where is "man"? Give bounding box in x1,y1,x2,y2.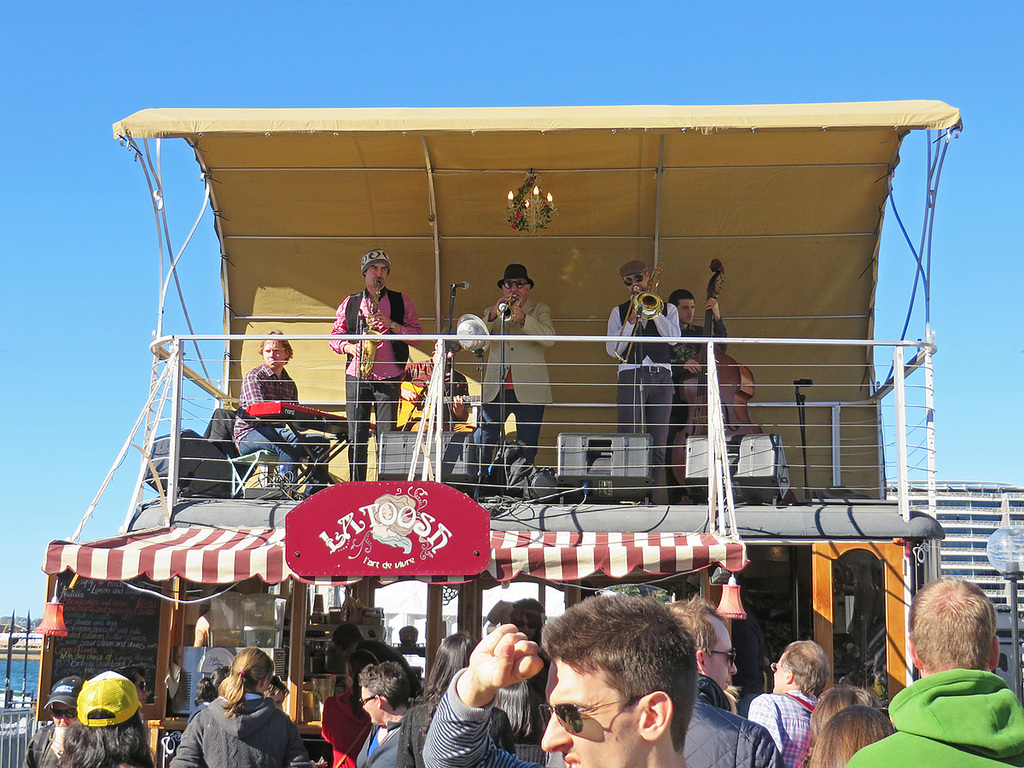
602,255,685,509.
